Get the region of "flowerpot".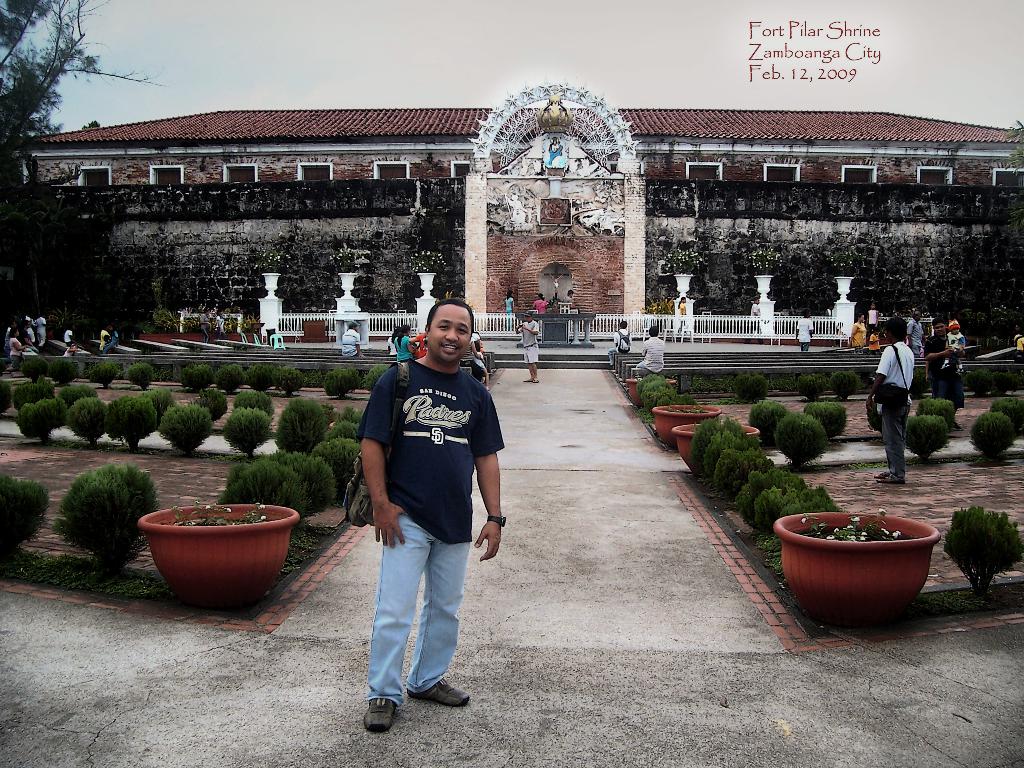
x1=793, y1=520, x2=947, y2=619.
